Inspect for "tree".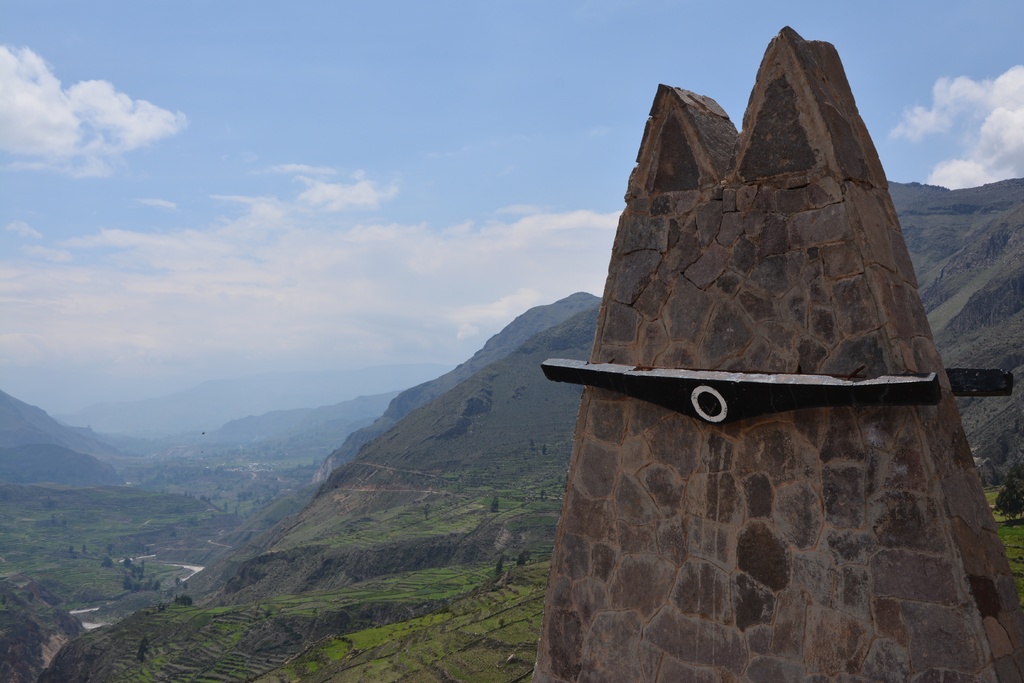
Inspection: box(221, 501, 230, 517).
